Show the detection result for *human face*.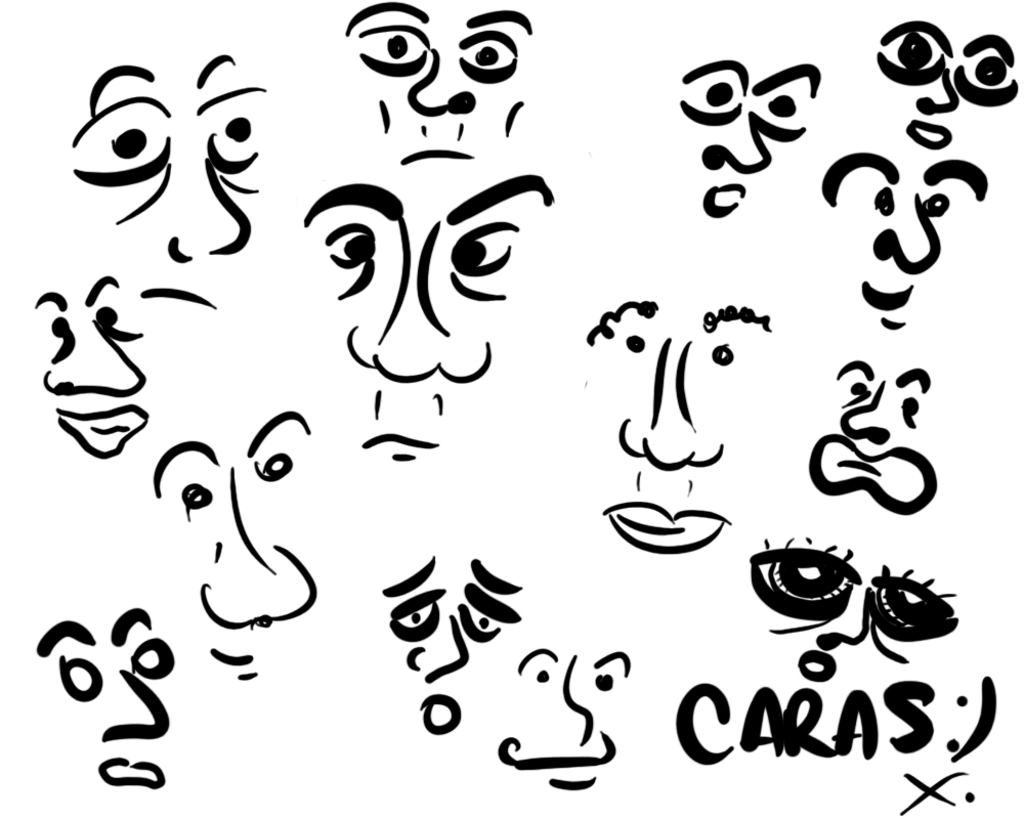
<box>35,604,175,789</box>.
